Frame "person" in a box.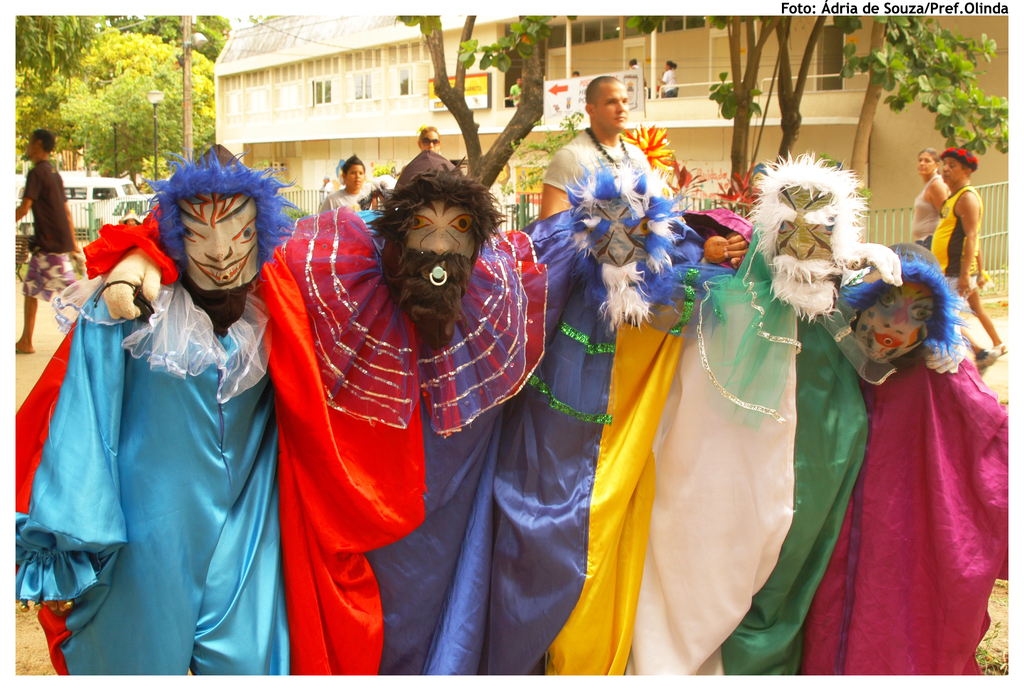
bbox=(539, 72, 680, 233).
